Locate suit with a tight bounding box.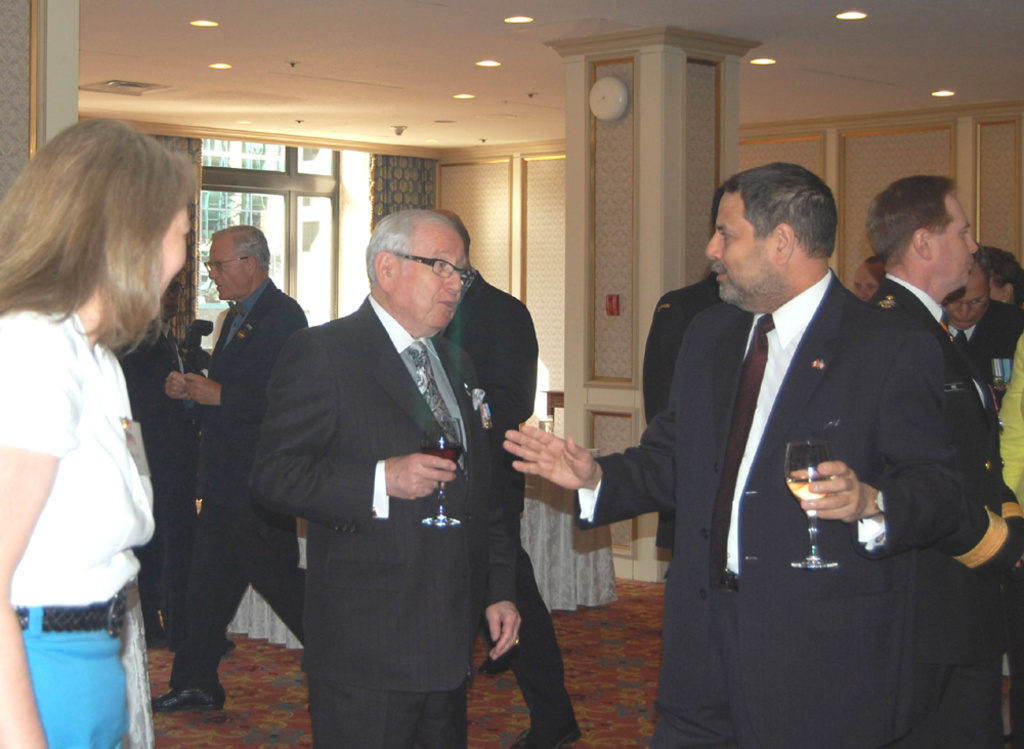
<bbox>241, 287, 515, 748</bbox>.
